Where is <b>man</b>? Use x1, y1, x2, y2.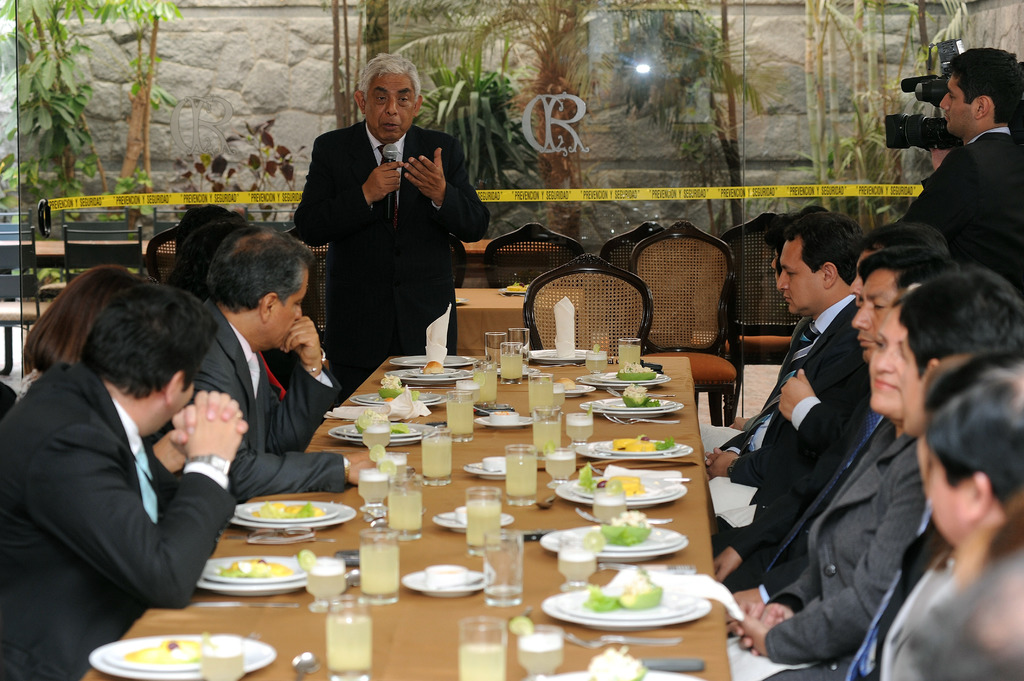
295, 54, 489, 390.
